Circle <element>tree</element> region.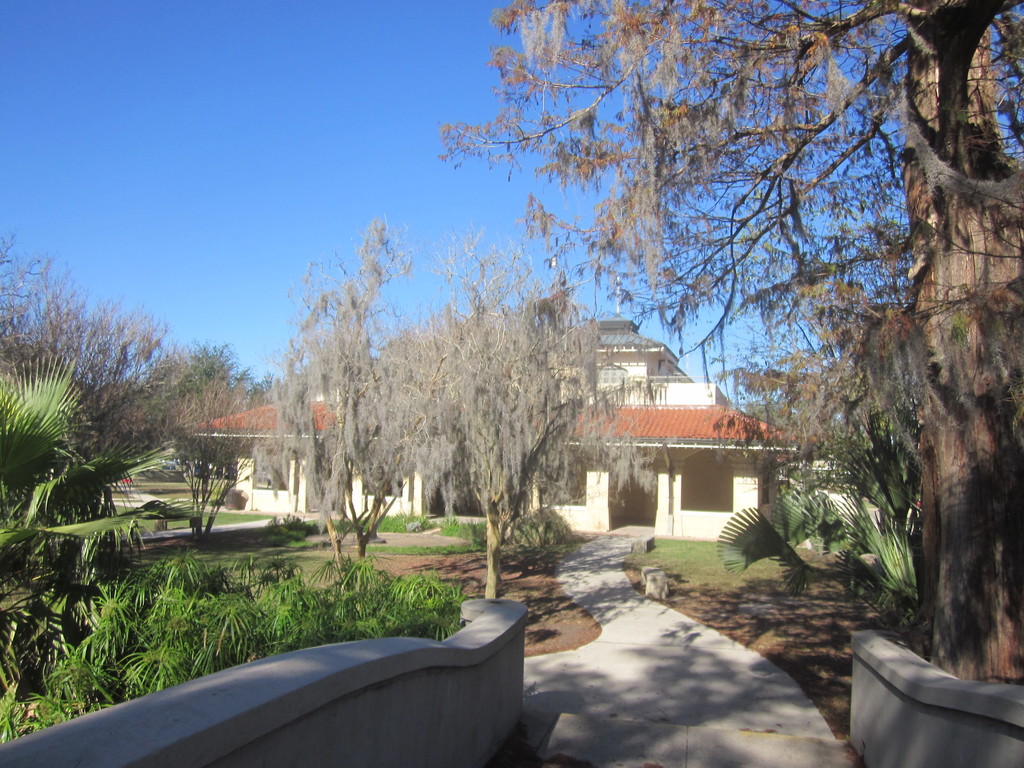
Region: (x1=390, y1=36, x2=969, y2=685).
